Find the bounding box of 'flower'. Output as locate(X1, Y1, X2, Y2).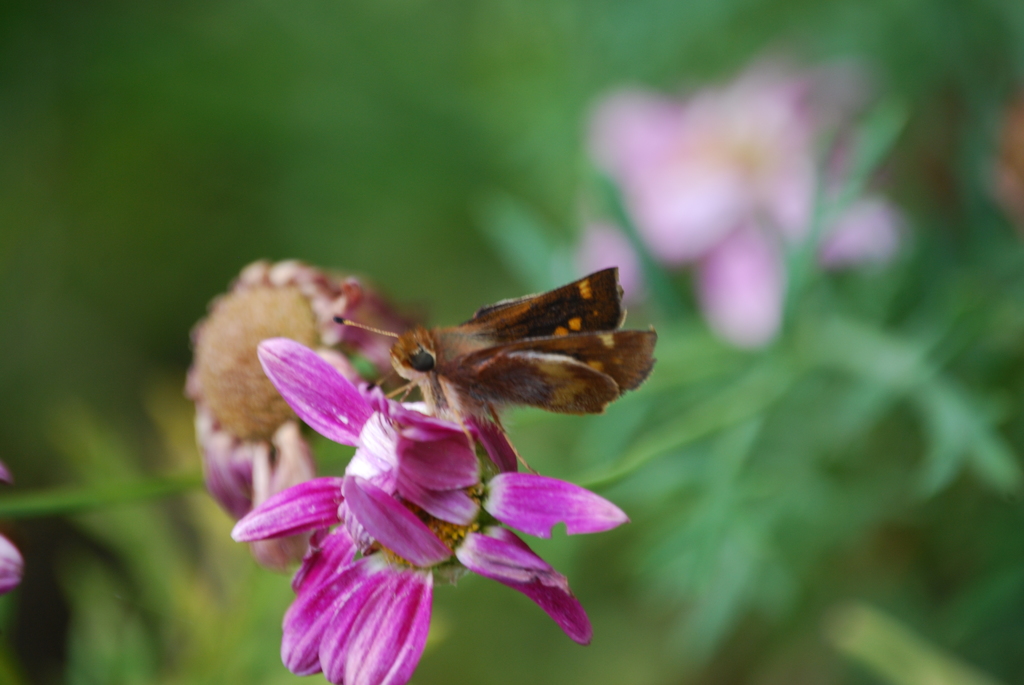
locate(225, 340, 628, 684).
